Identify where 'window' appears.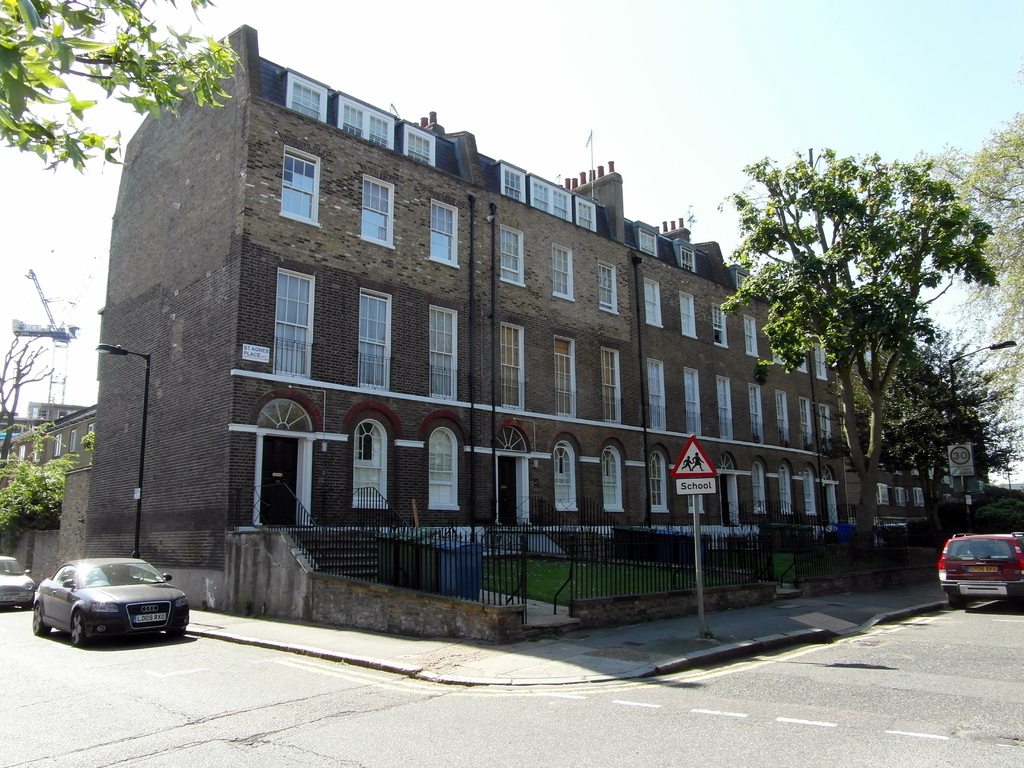
Appears at l=426, t=420, r=461, b=515.
